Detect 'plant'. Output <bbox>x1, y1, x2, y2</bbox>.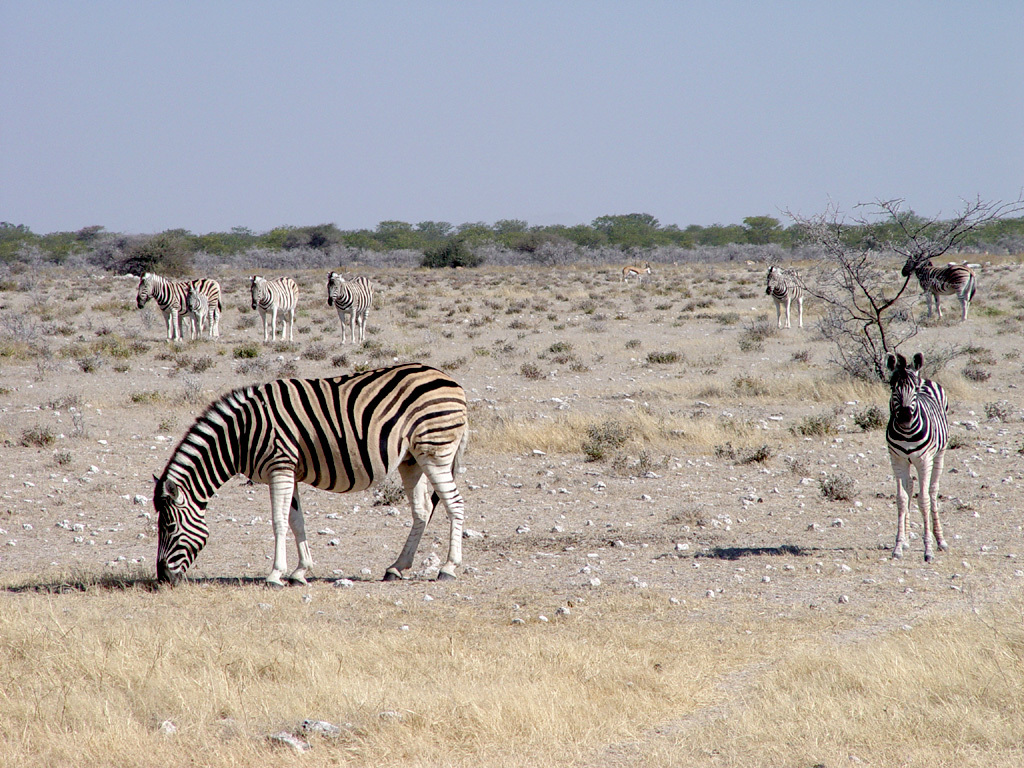
<bbox>276, 356, 301, 377</bbox>.
